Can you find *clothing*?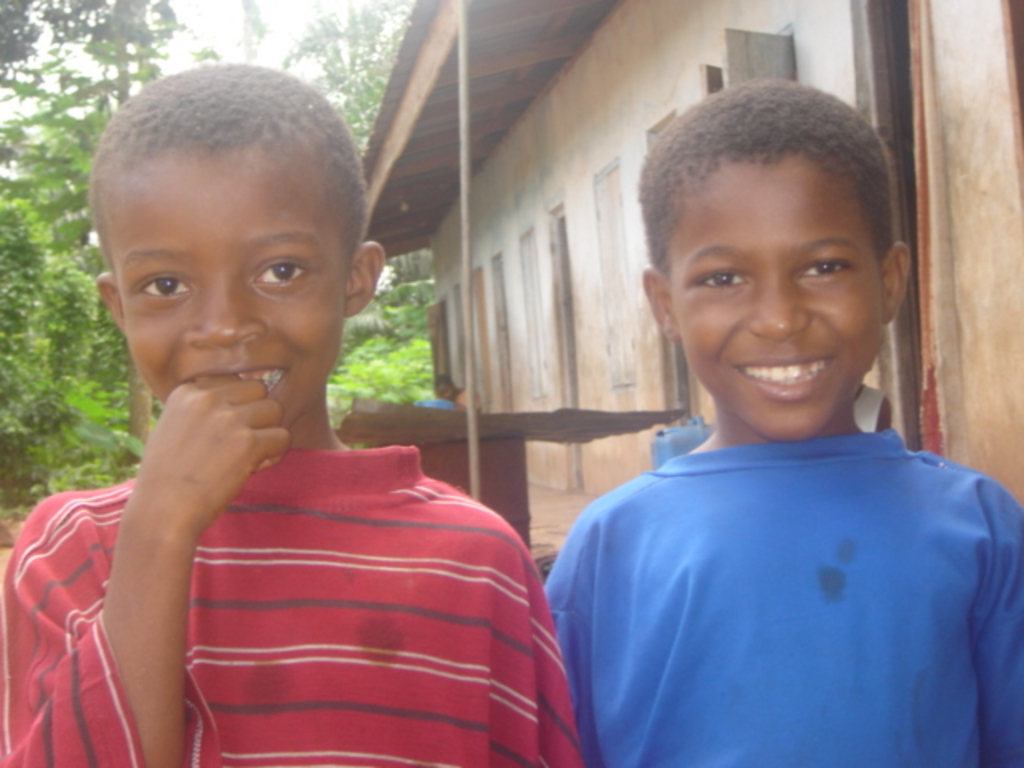
Yes, bounding box: select_region(3, 445, 581, 766).
